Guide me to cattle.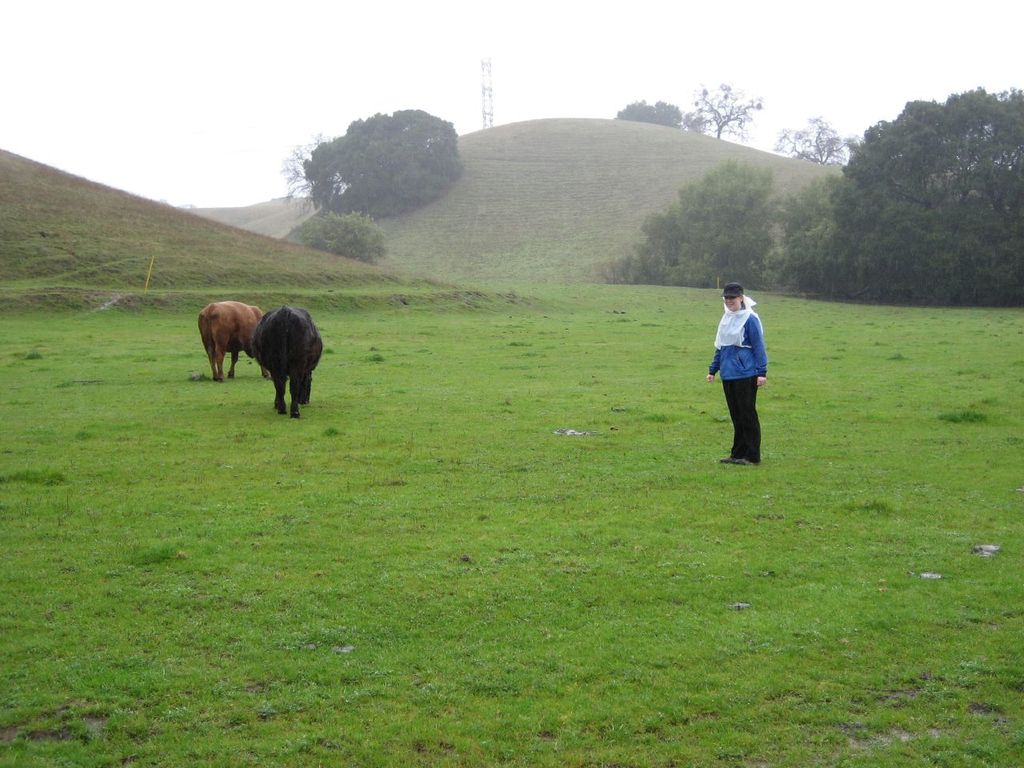
Guidance: {"left": 224, "top": 300, "right": 314, "bottom": 422}.
